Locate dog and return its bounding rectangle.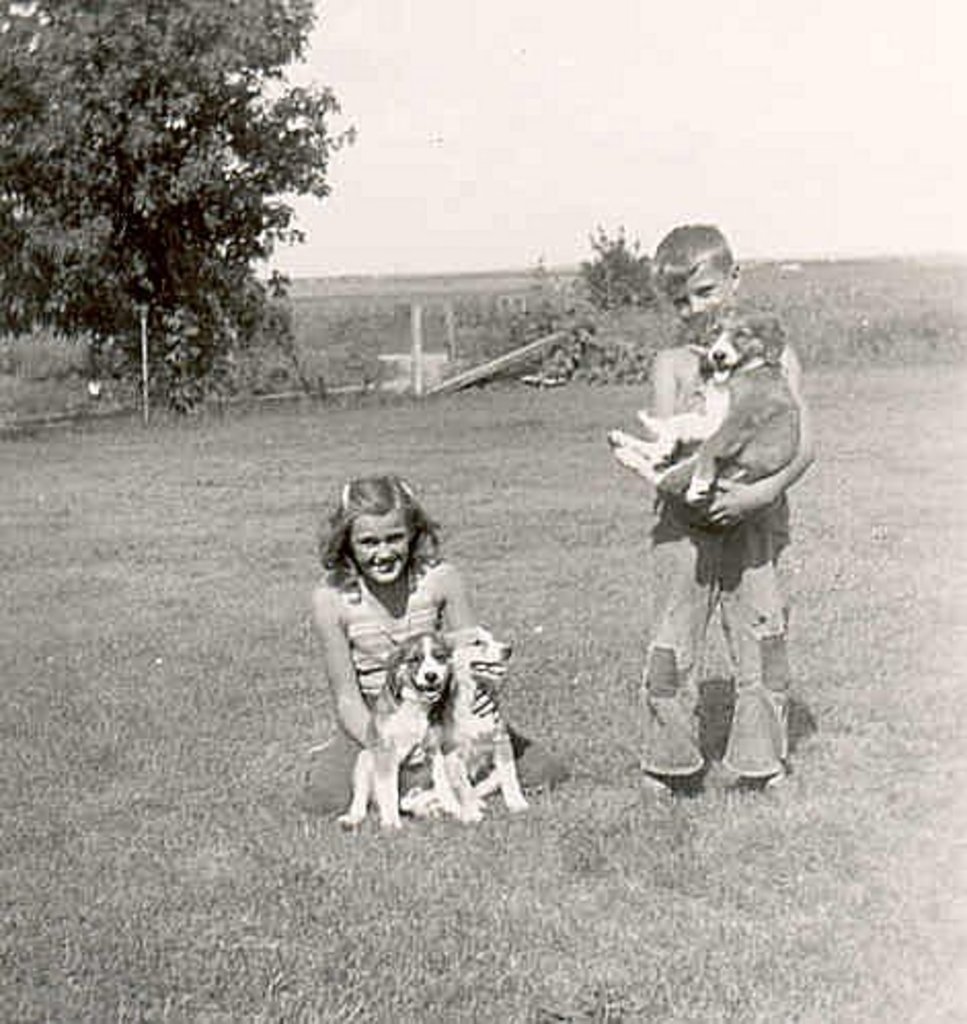
[339,632,474,837].
